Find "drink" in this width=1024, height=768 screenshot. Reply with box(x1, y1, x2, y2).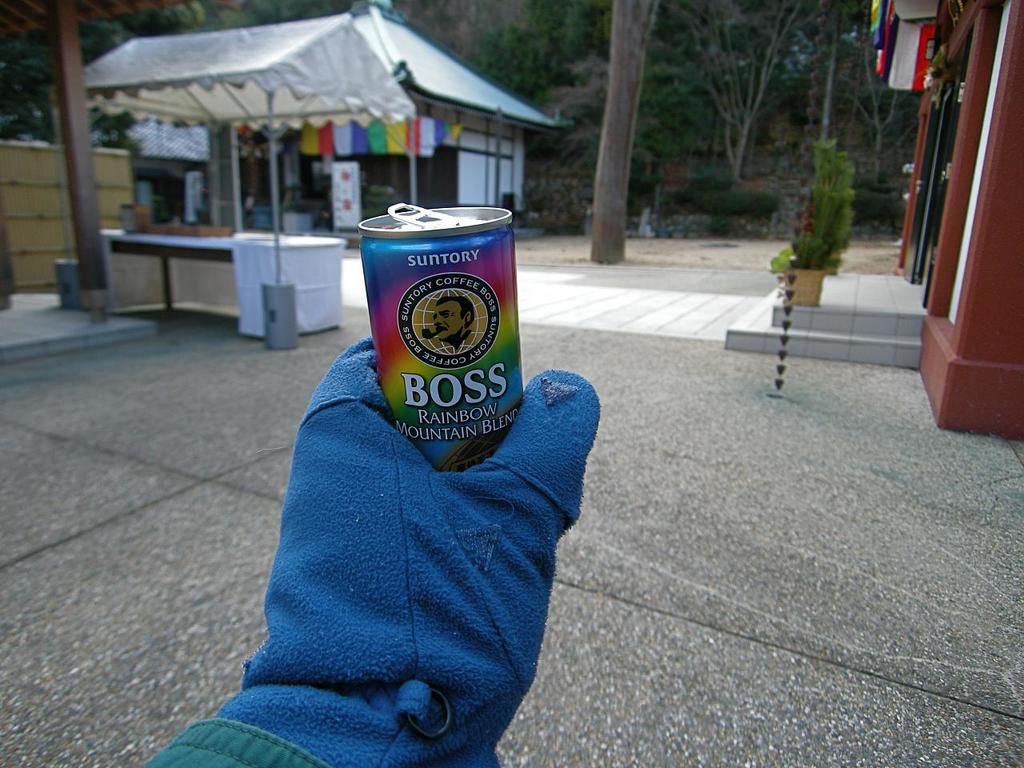
box(351, 201, 522, 453).
